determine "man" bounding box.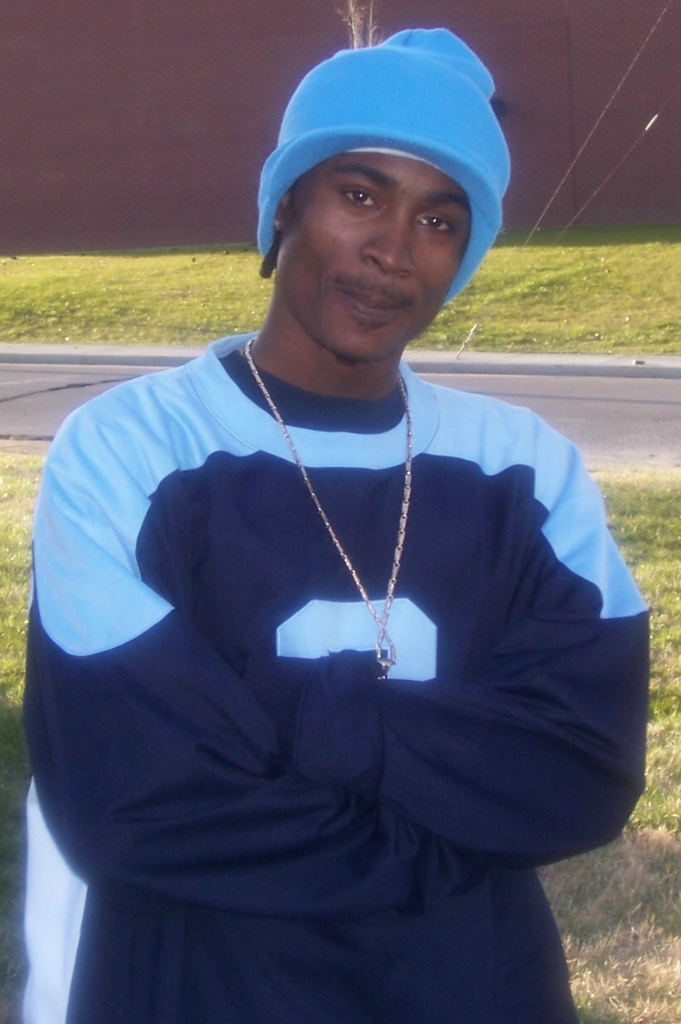
Determined: BBox(31, 36, 645, 981).
